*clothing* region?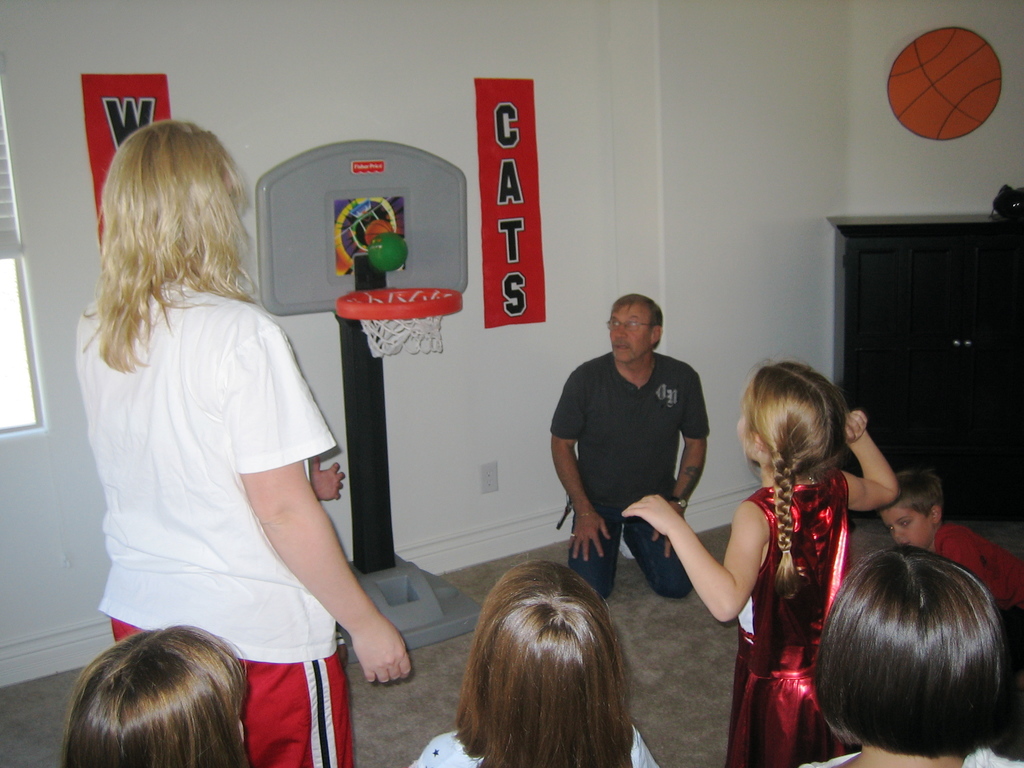
detection(550, 346, 711, 600)
